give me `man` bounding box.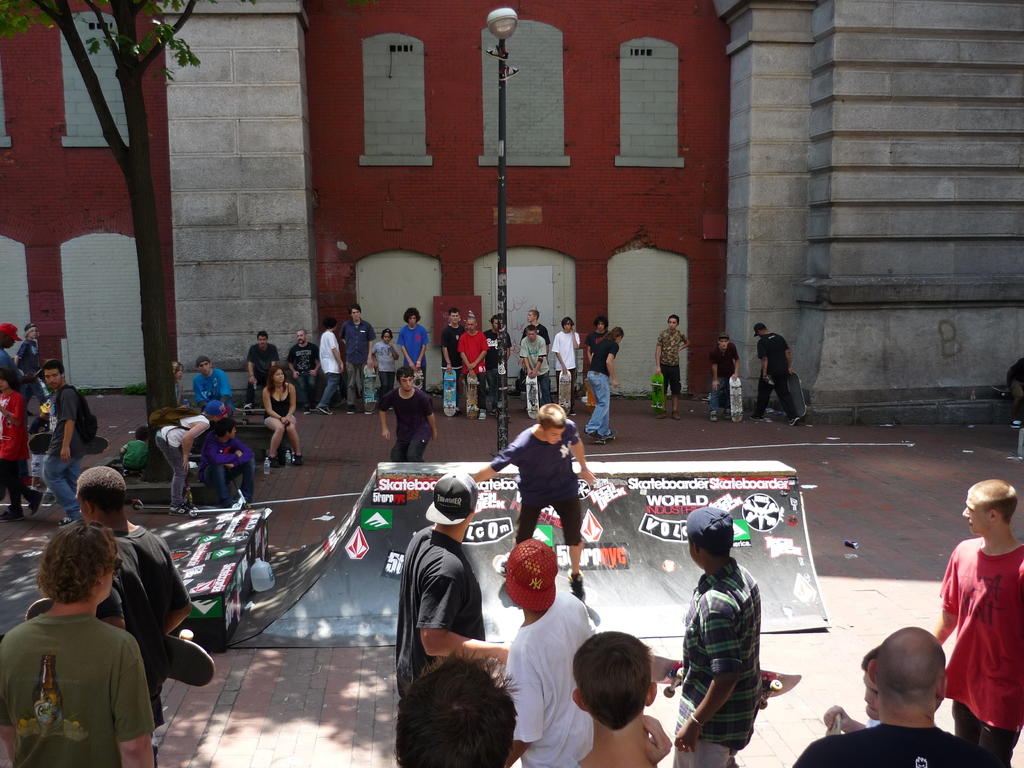
<region>709, 332, 745, 420</region>.
